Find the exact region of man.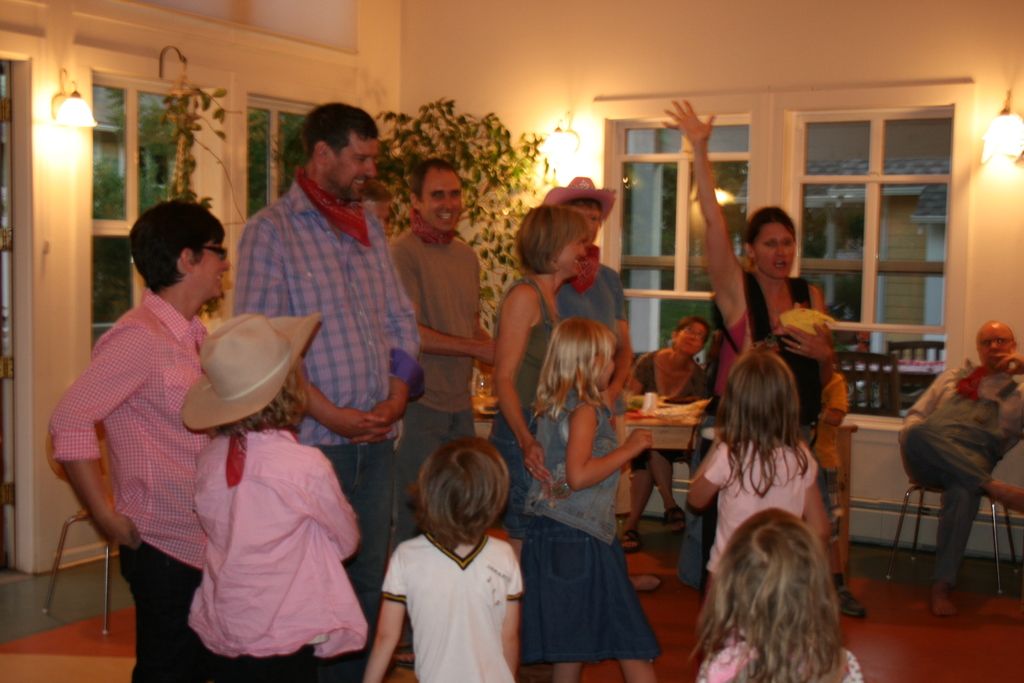
Exact region: <bbox>902, 316, 1018, 616</bbox>.
